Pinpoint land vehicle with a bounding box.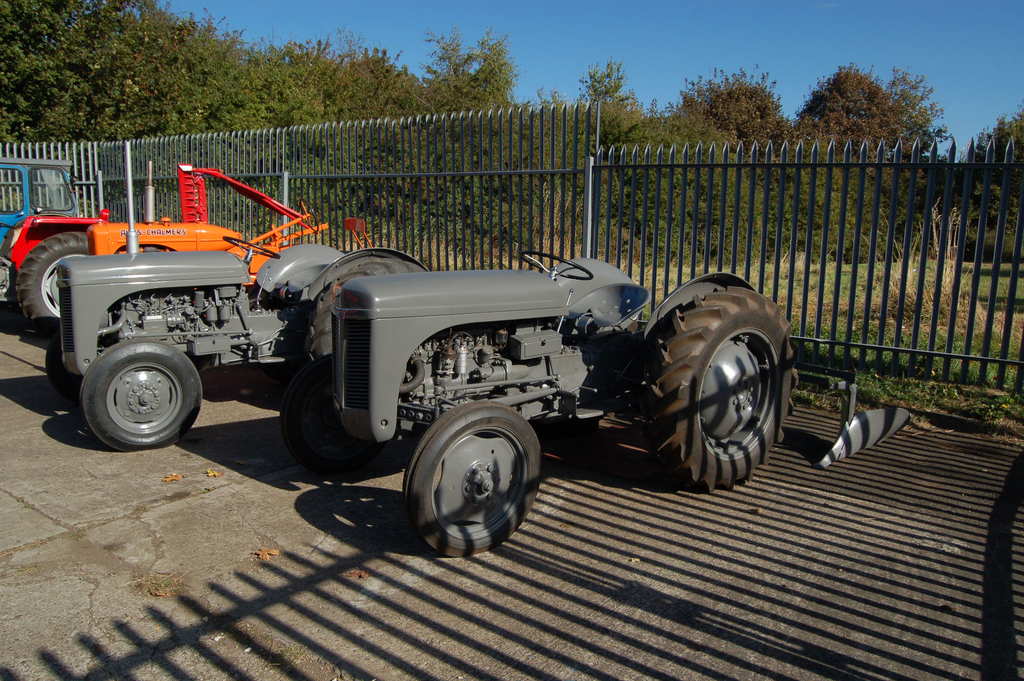
42,140,428,452.
